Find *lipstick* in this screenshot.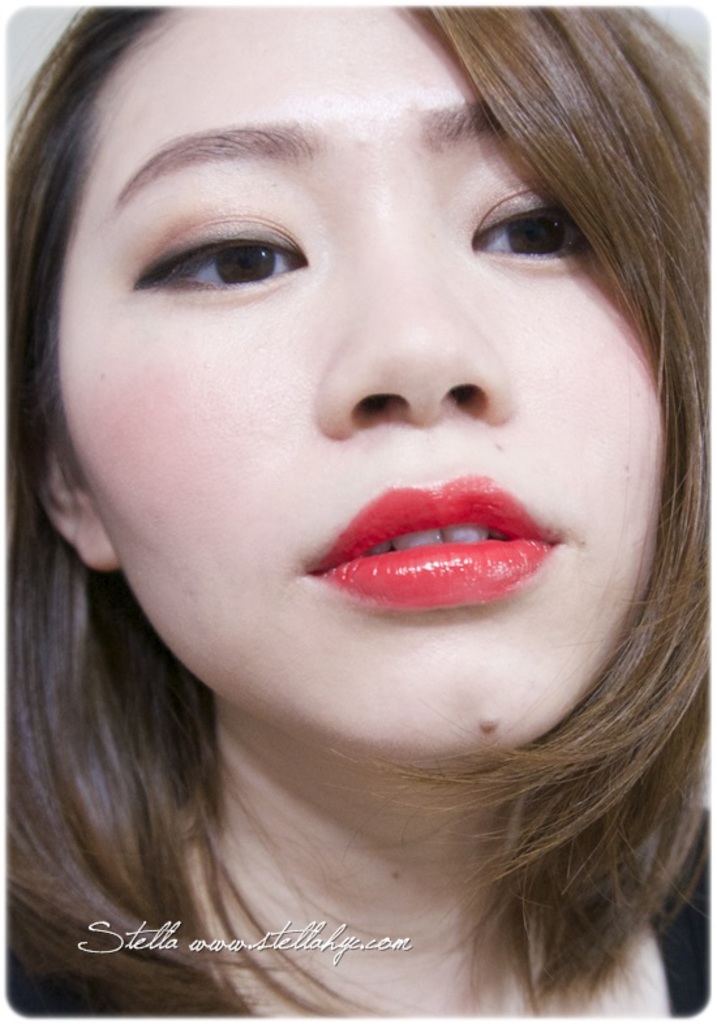
The bounding box for *lipstick* is (310, 472, 559, 608).
